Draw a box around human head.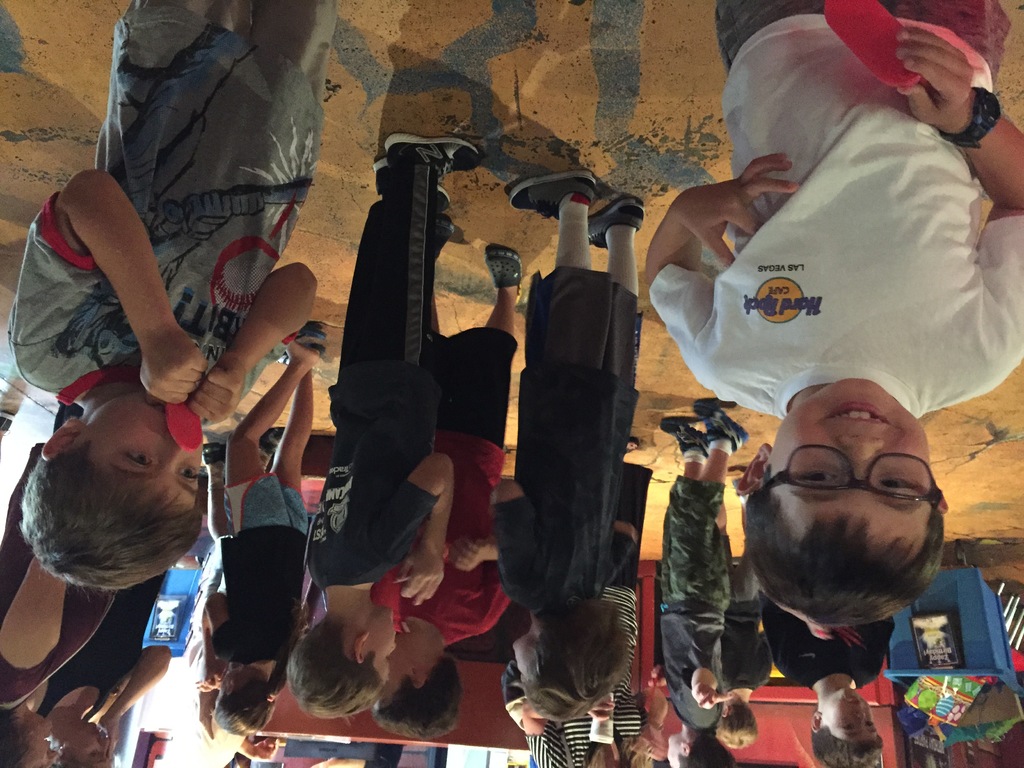
detection(283, 600, 401, 723).
